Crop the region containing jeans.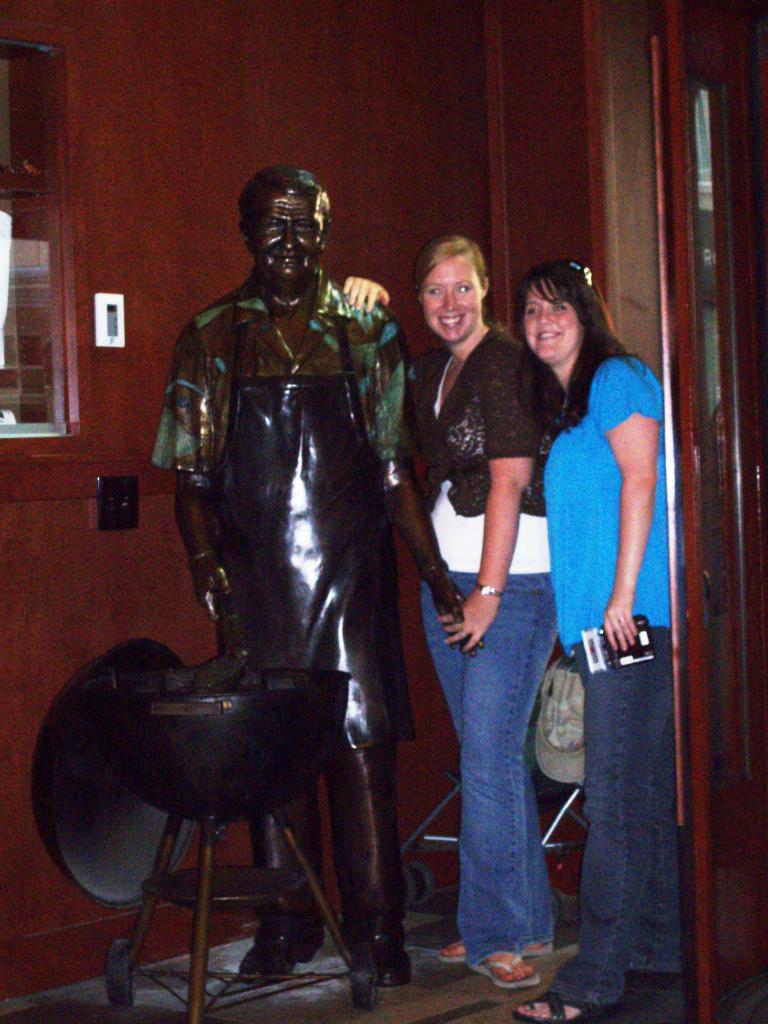
Crop region: (x1=419, y1=572, x2=576, y2=963).
